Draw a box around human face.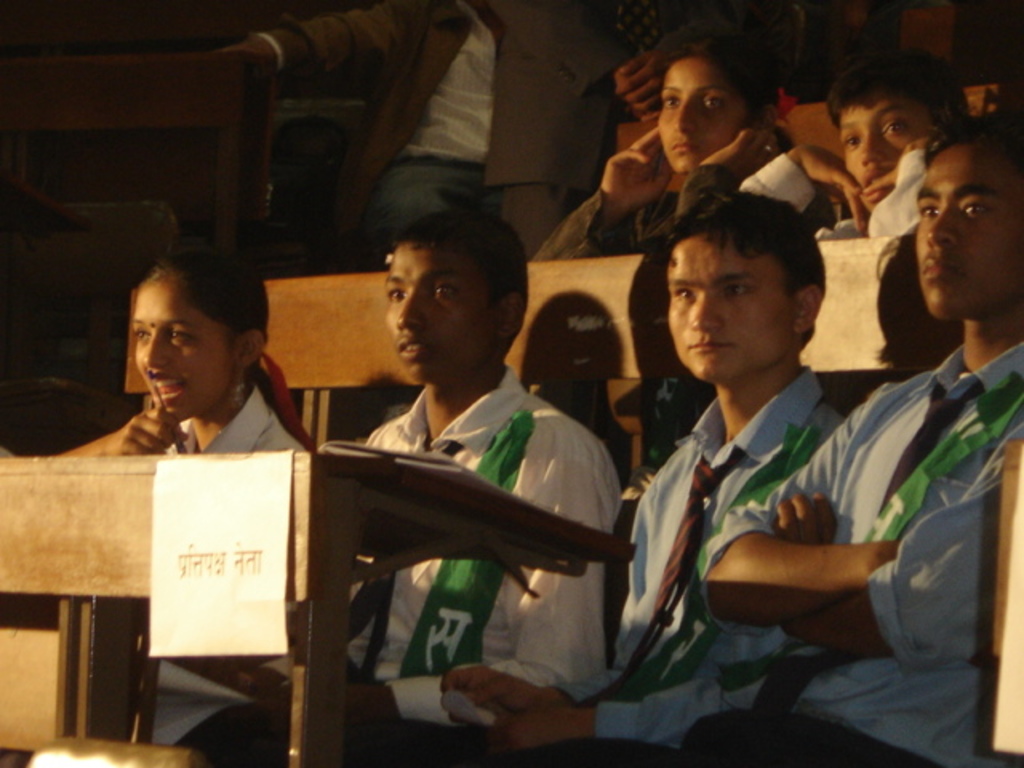
box(835, 90, 928, 195).
